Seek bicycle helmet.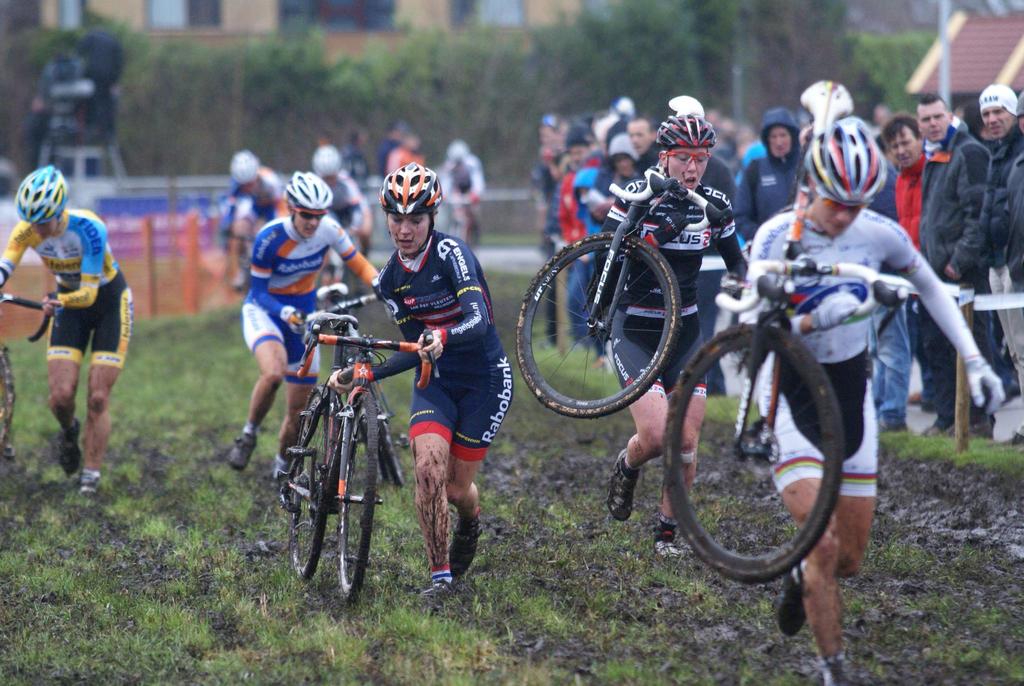
{"left": 650, "top": 117, "right": 715, "bottom": 150}.
